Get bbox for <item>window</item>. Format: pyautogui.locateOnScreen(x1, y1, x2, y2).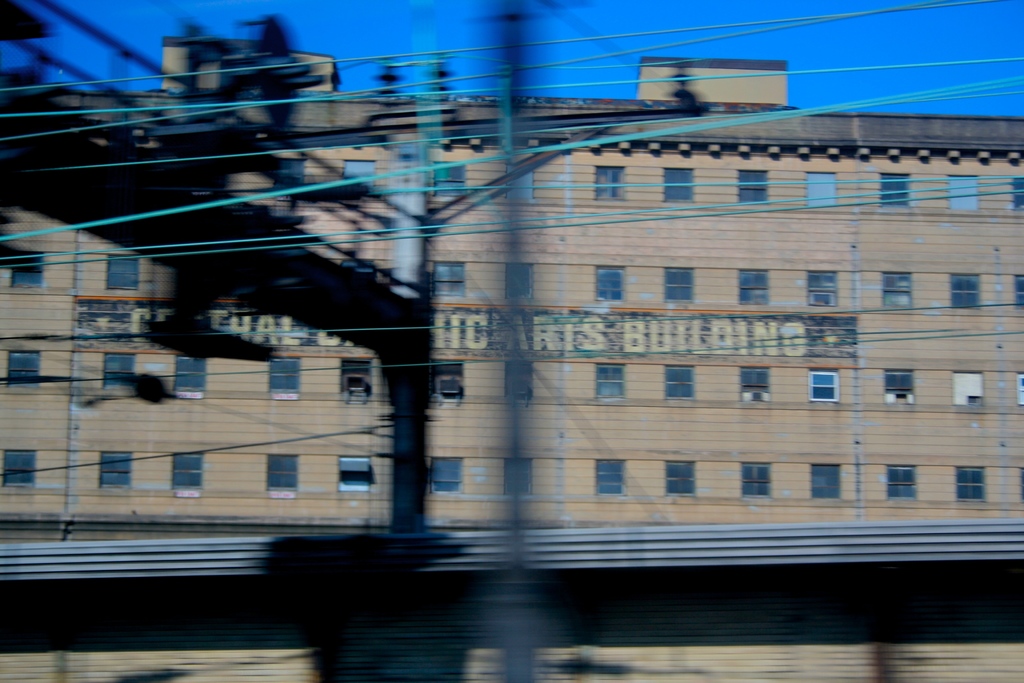
pyautogui.locateOnScreen(886, 273, 912, 306).
